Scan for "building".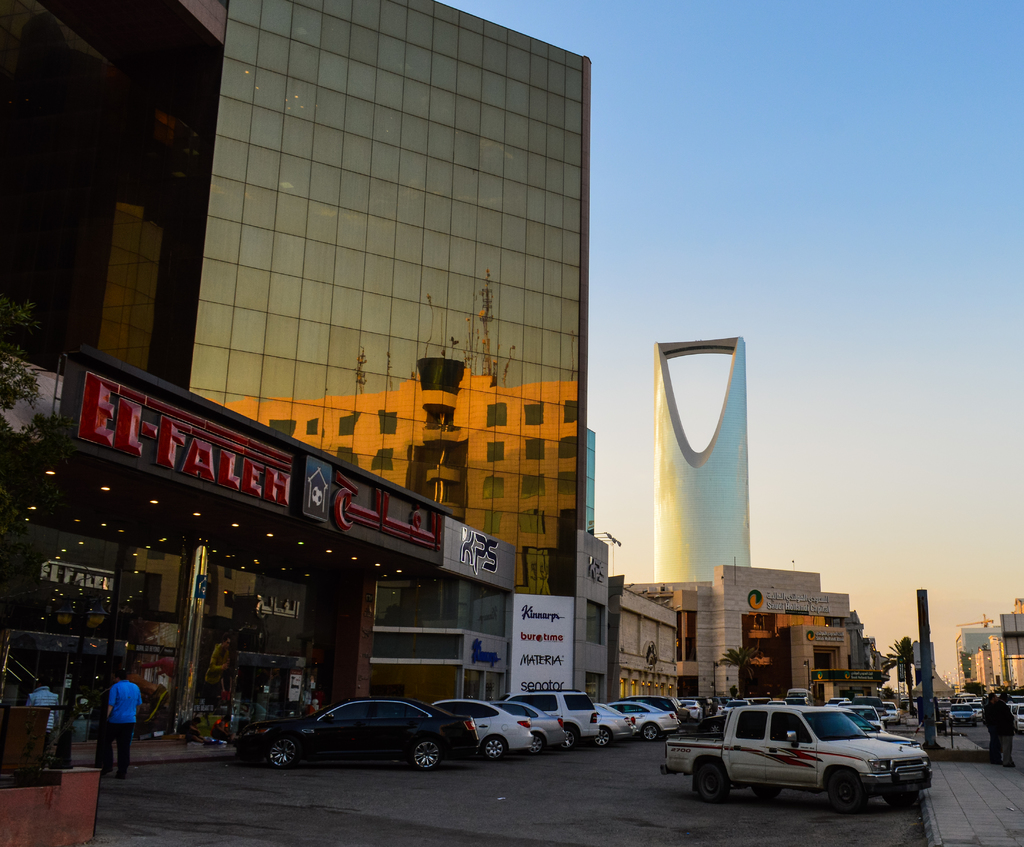
Scan result: bbox(955, 597, 1023, 694).
